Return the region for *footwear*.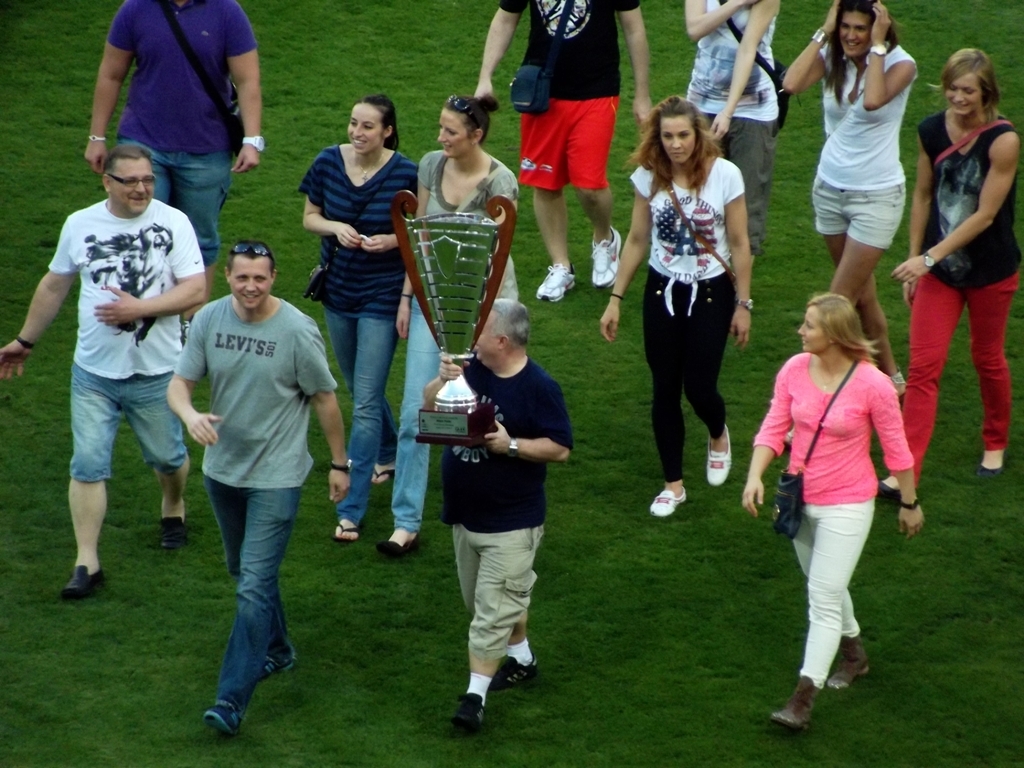
l=781, t=666, r=849, b=738.
